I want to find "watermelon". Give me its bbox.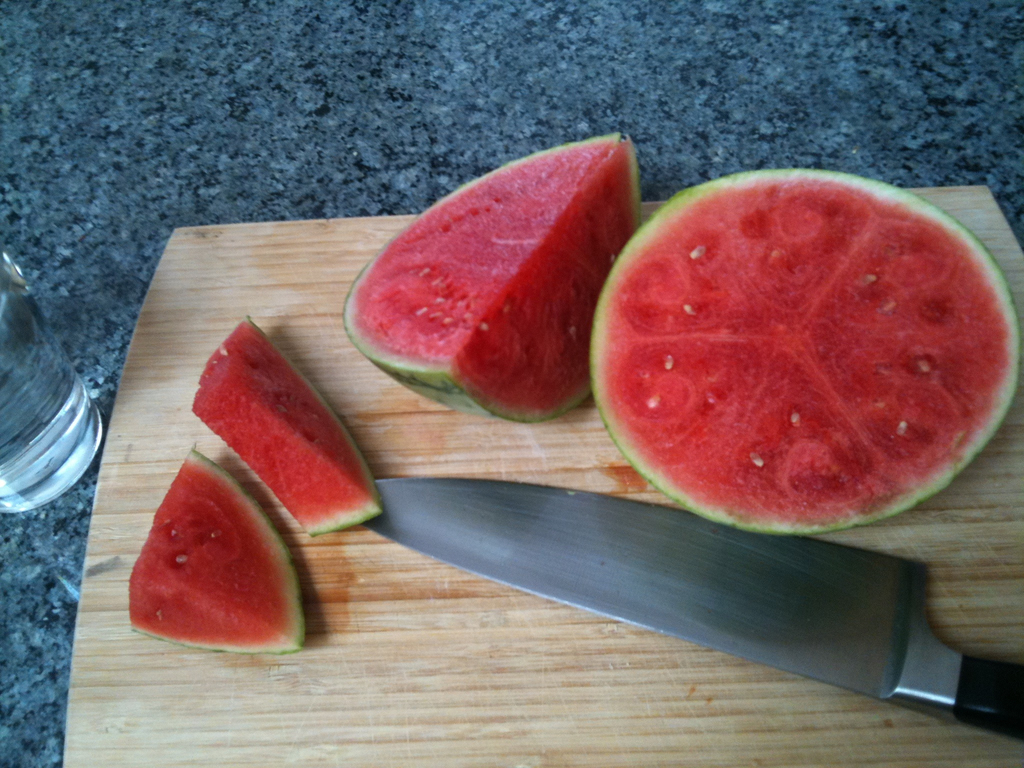
box(189, 317, 384, 541).
